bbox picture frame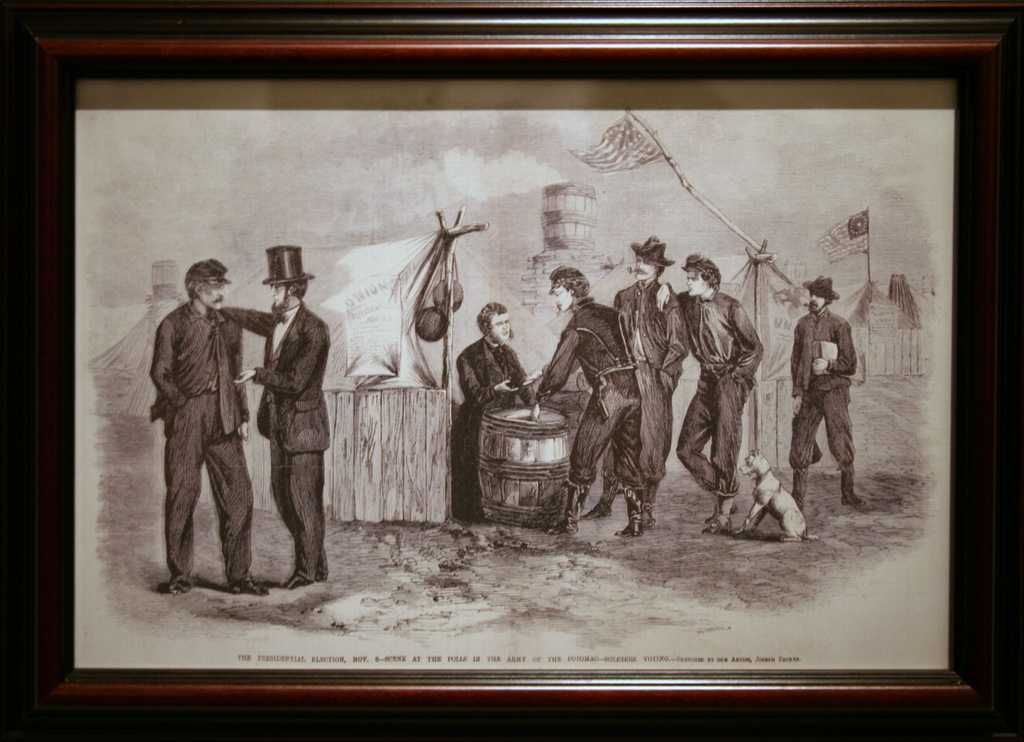
[left=0, top=0, right=1023, bottom=741]
